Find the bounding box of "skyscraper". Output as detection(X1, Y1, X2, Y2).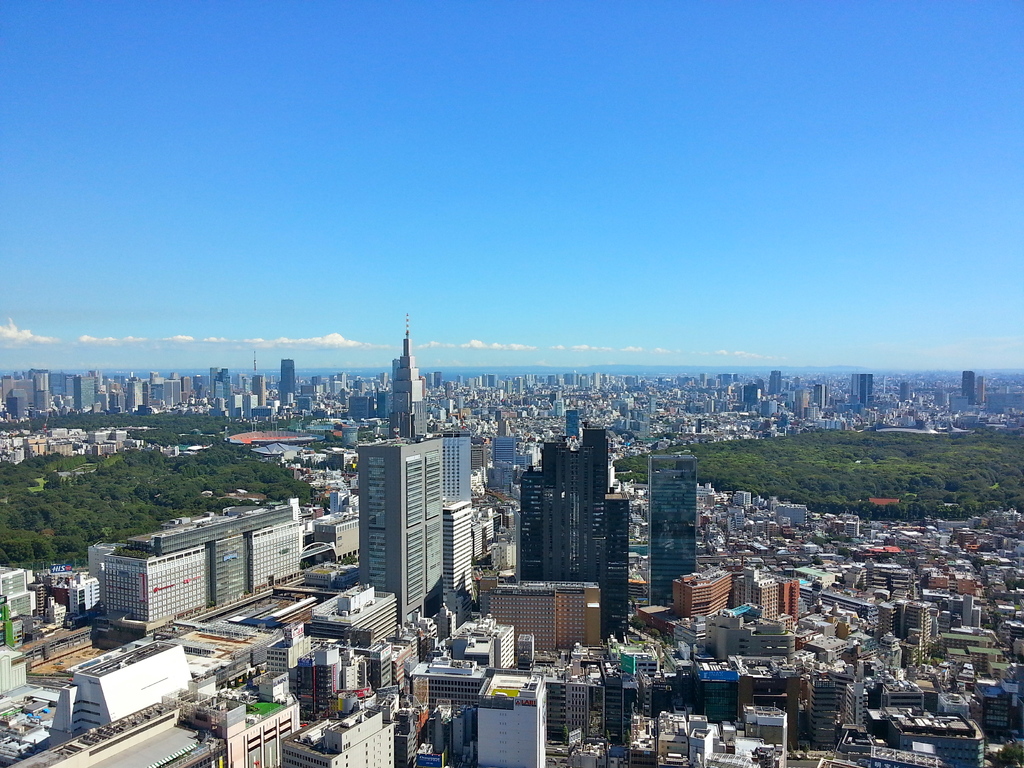
detection(329, 369, 348, 396).
